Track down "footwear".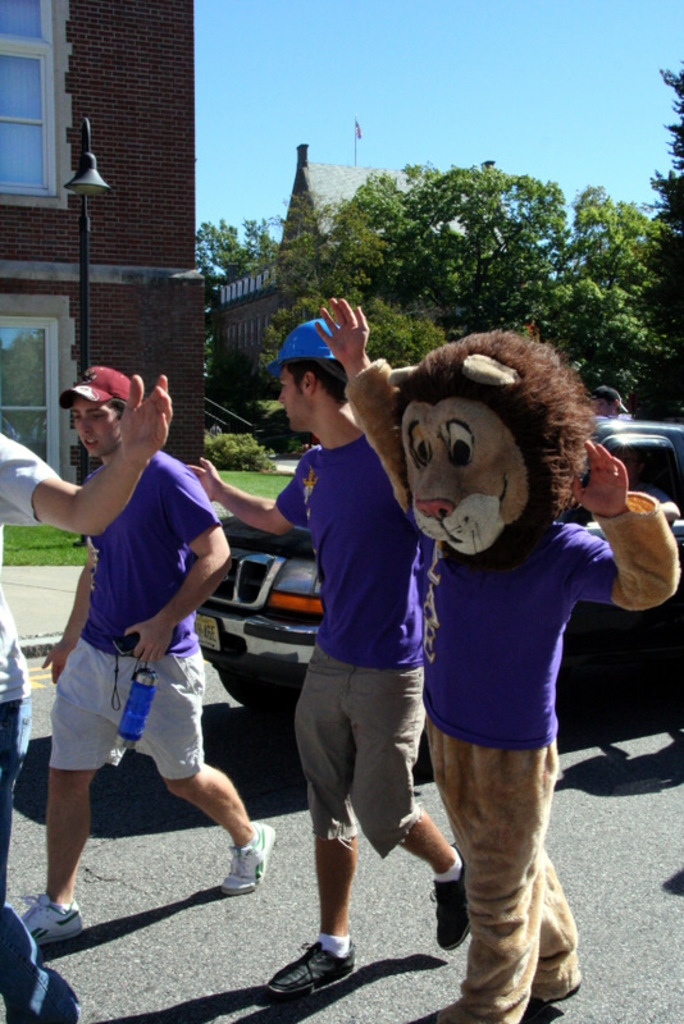
Tracked to l=17, t=890, r=87, b=943.
